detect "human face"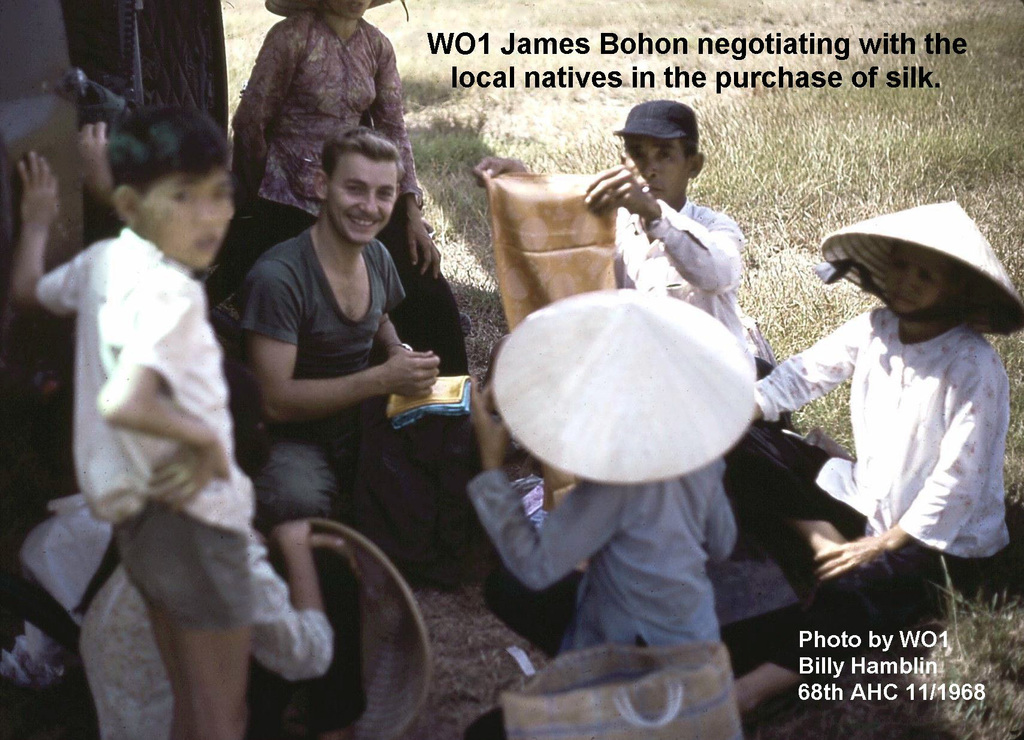
147 170 236 269
